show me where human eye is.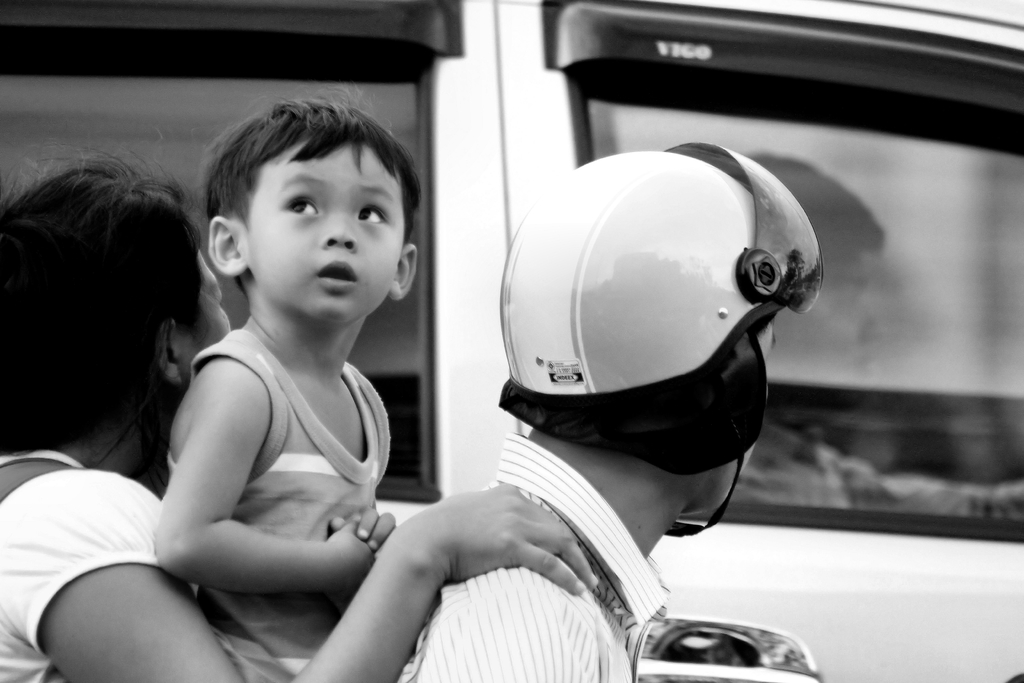
human eye is at box(274, 187, 326, 226).
